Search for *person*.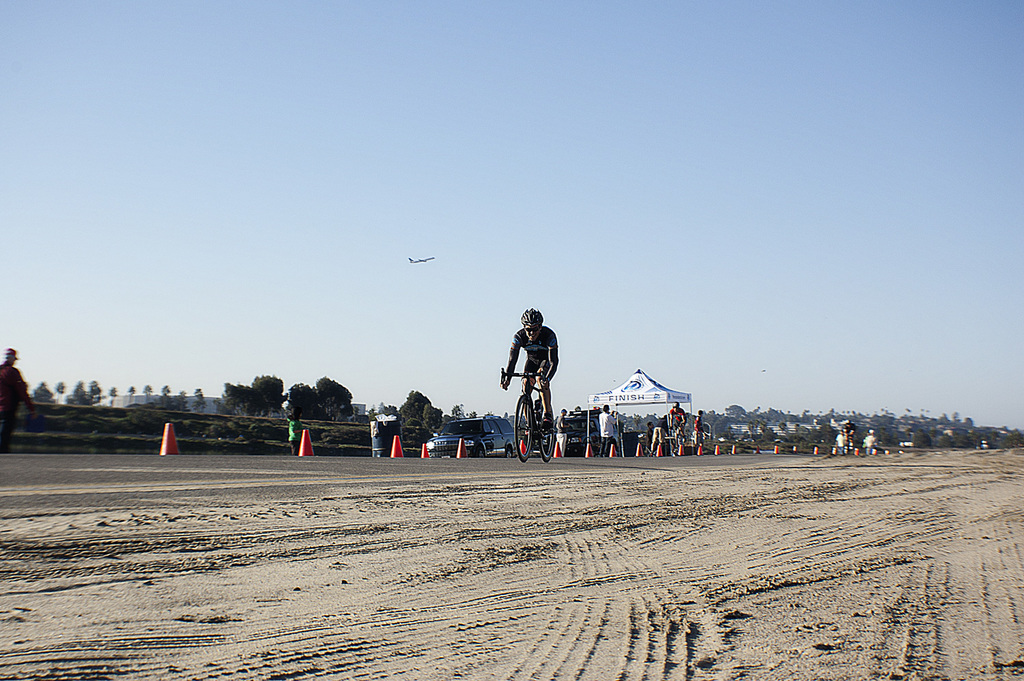
Found at {"left": 640, "top": 416, "right": 656, "bottom": 454}.
